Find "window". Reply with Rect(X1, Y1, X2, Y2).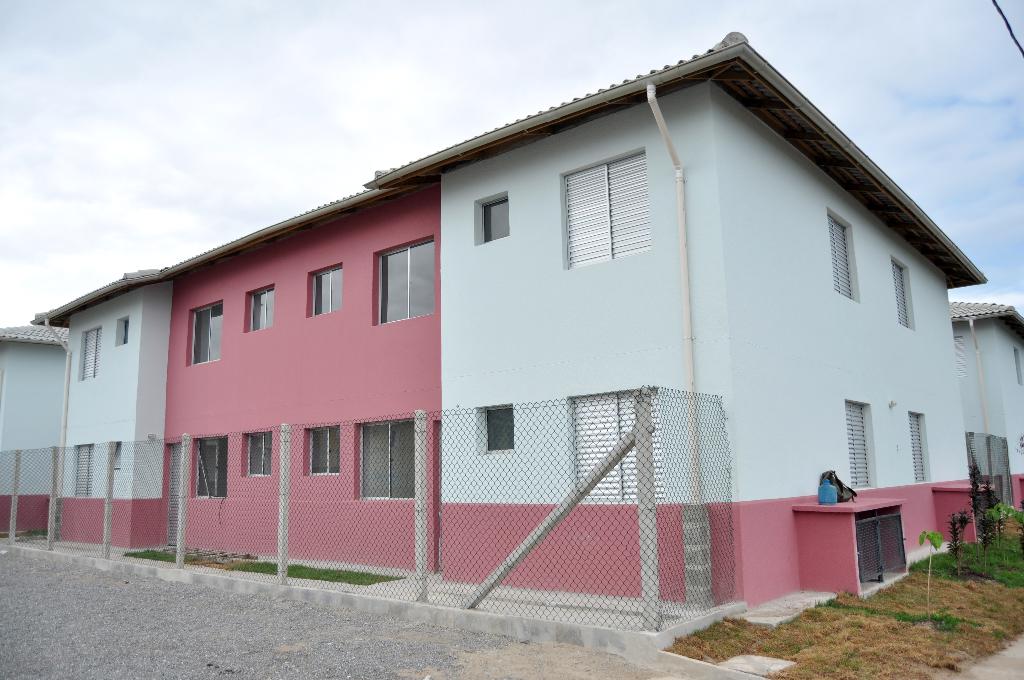
Rect(566, 145, 646, 271).
